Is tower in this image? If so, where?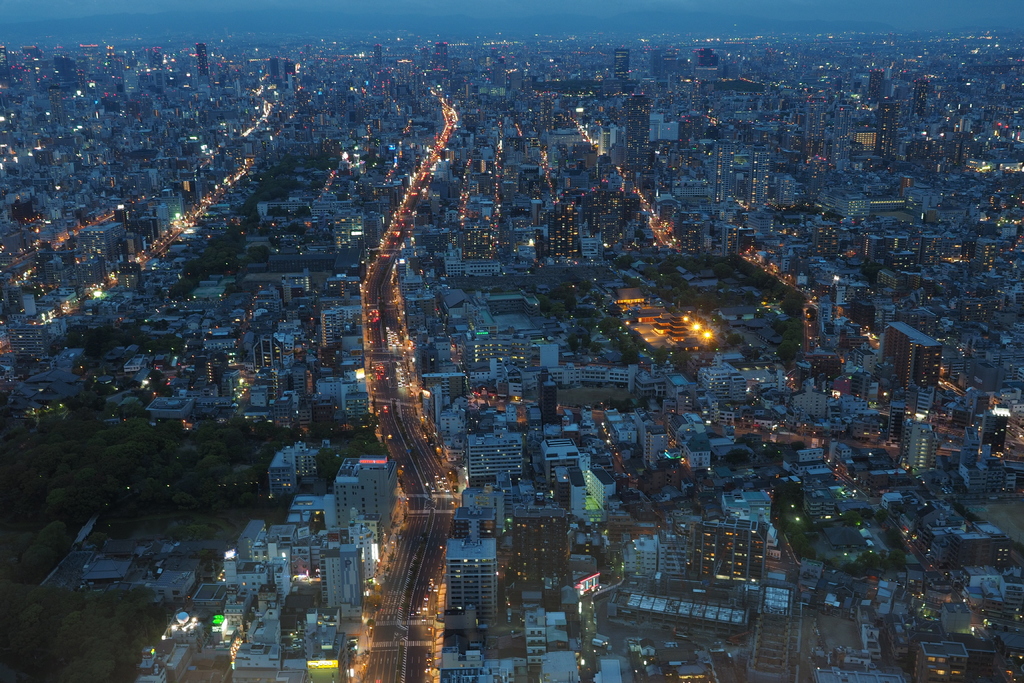
Yes, at (810,220,837,262).
